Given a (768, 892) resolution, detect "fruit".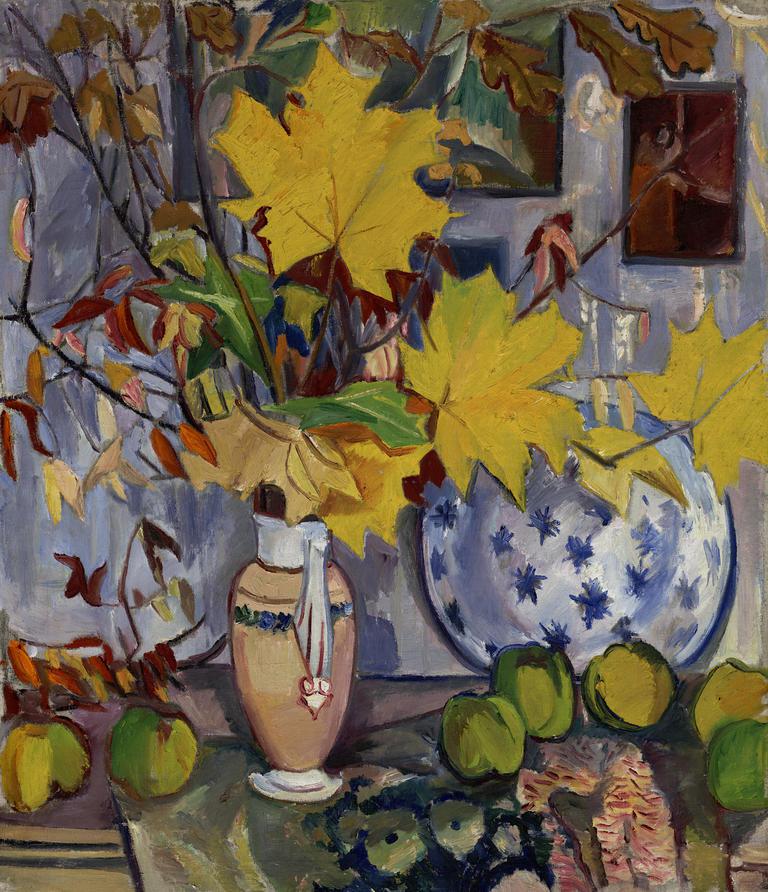
detection(4, 729, 79, 823).
